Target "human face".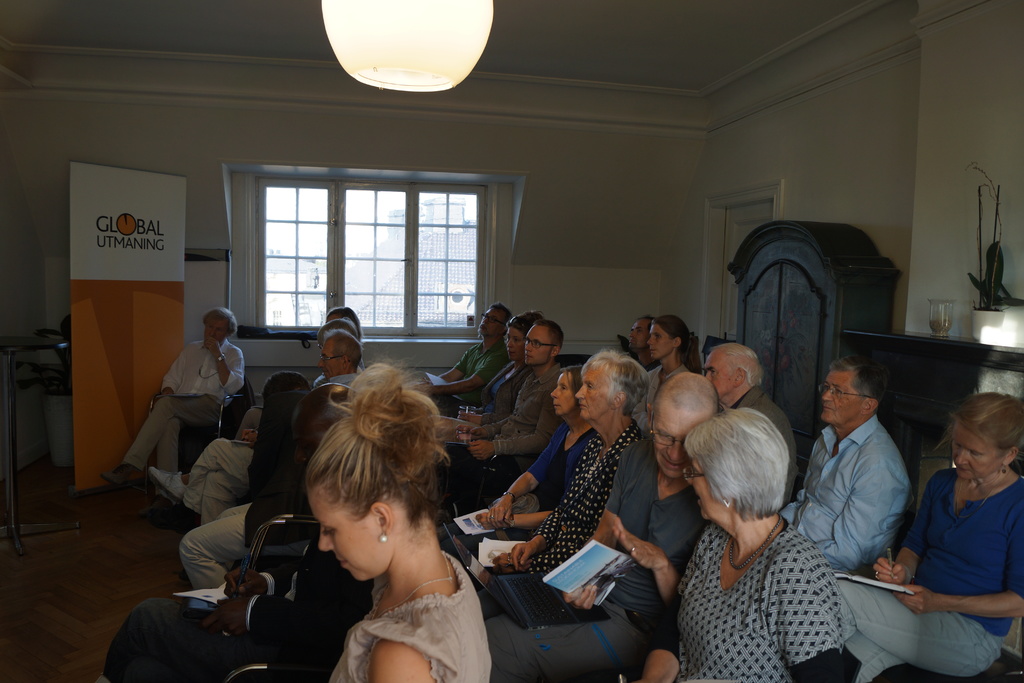
Target region: [x1=524, y1=328, x2=549, y2=363].
